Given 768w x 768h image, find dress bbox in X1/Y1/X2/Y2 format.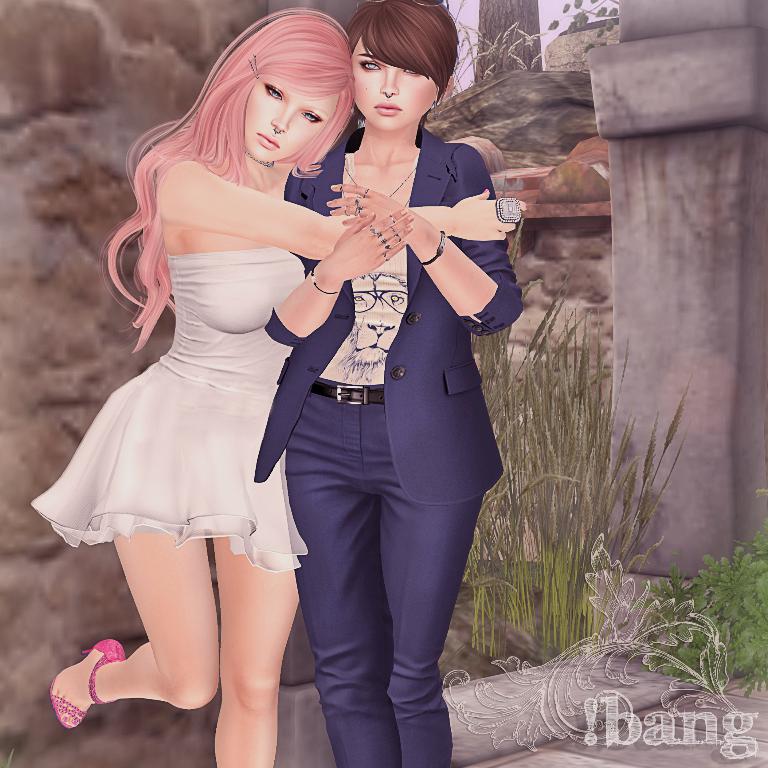
114/135/355/601.
